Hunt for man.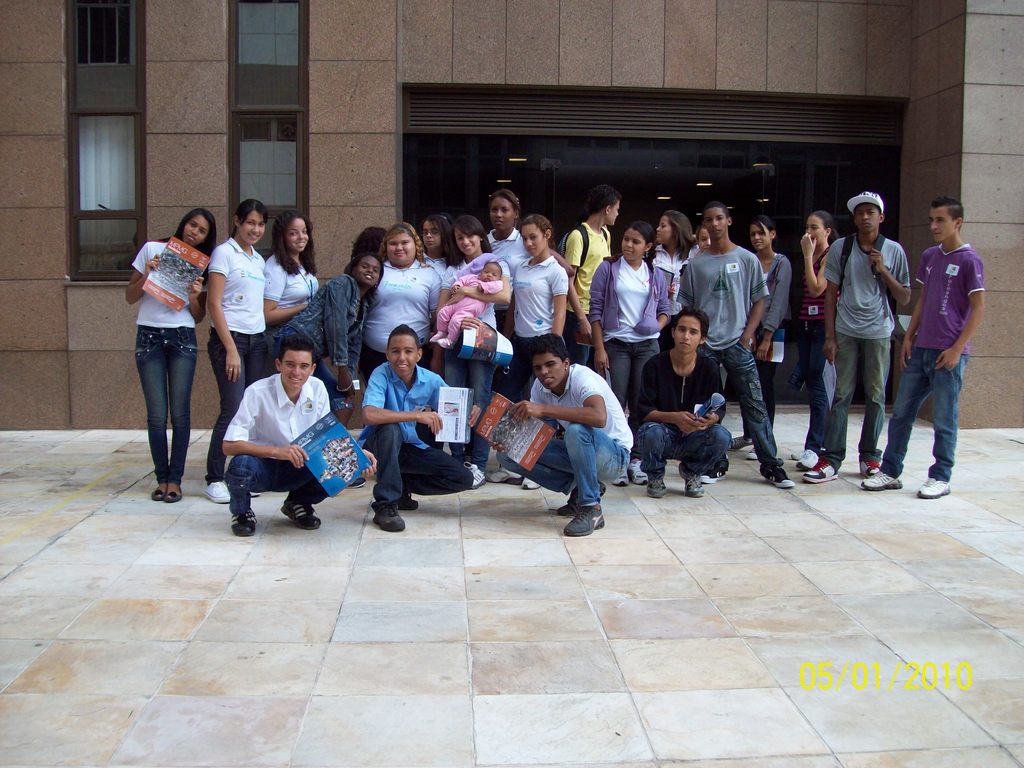
Hunted down at (675,204,796,486).
